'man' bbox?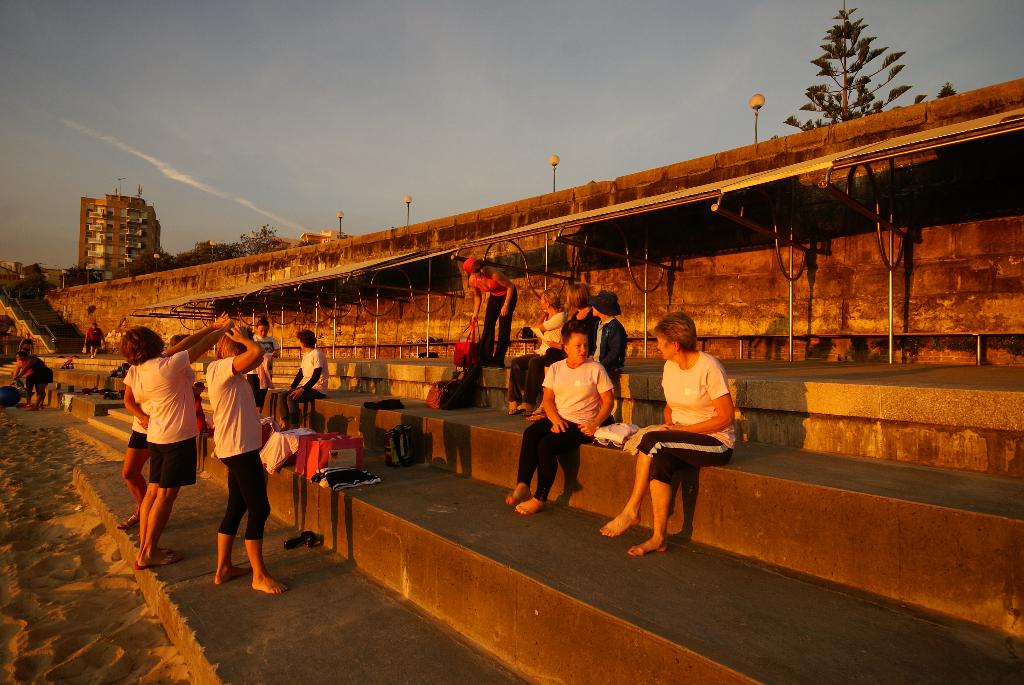
623, 319, 744, 562
